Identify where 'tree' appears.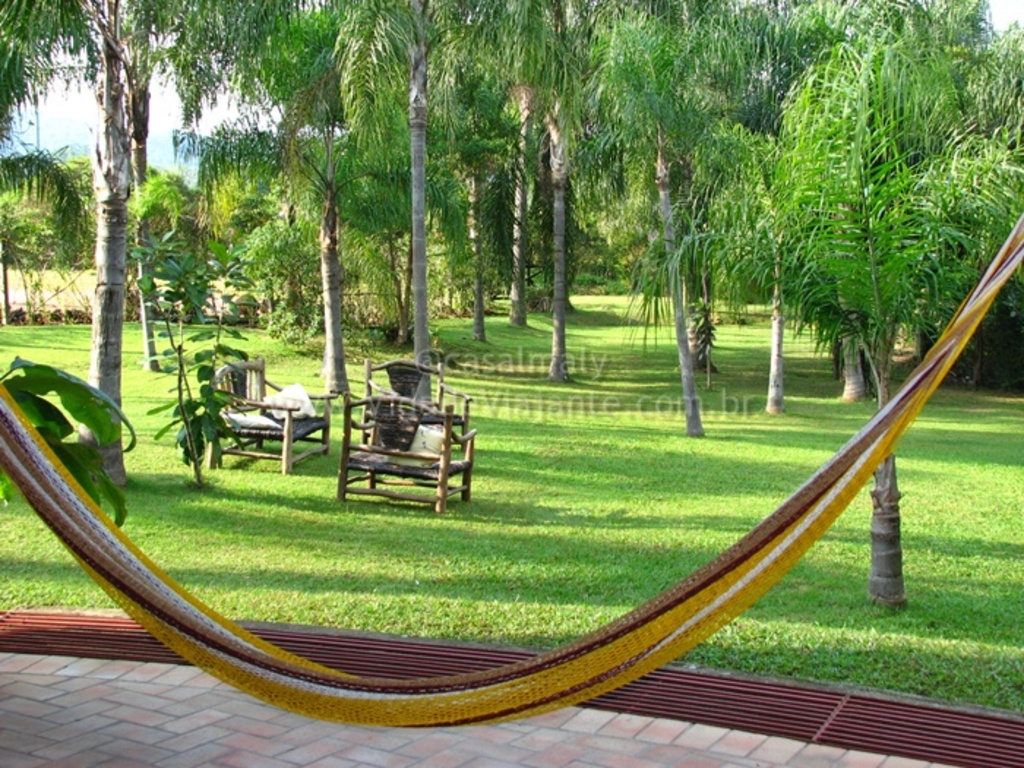
Appears at 238/0/538/391.
